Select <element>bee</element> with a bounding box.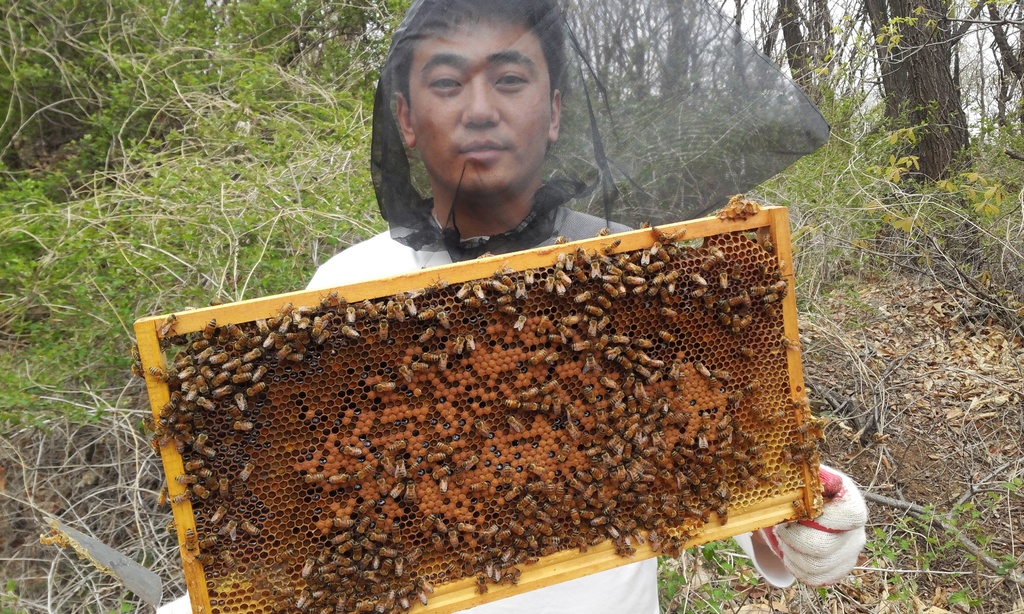
BBox(241, 350, 268, 356).
